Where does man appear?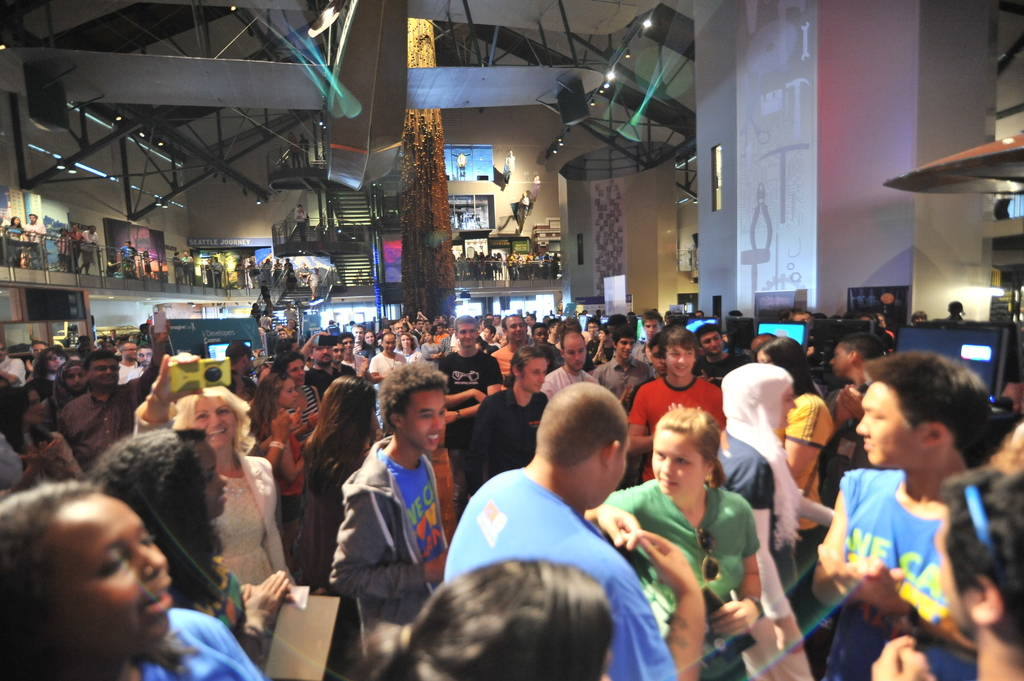
Appears at 440,377,710,680.
